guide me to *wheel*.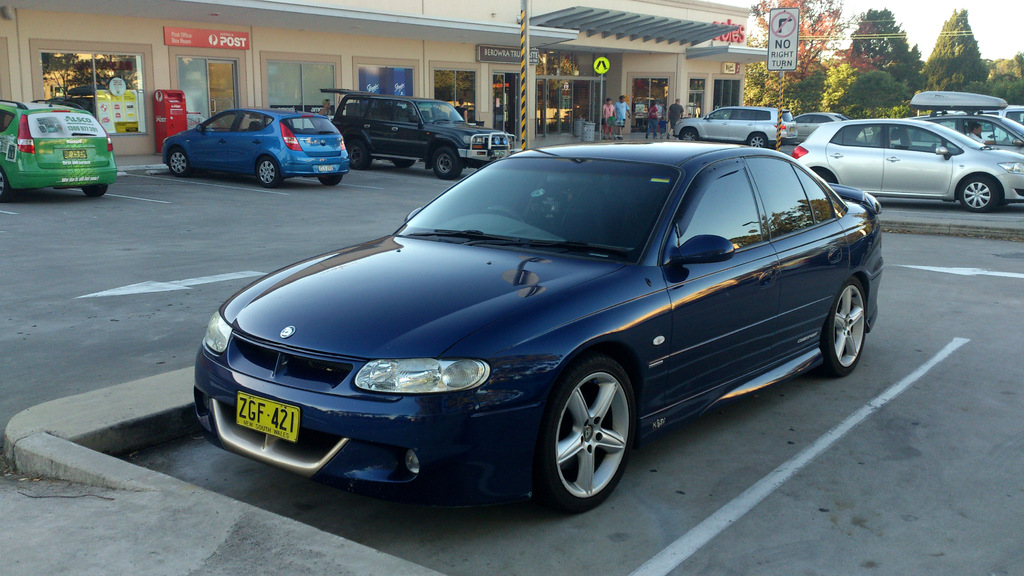
Guidance: 0,167,10,203.
